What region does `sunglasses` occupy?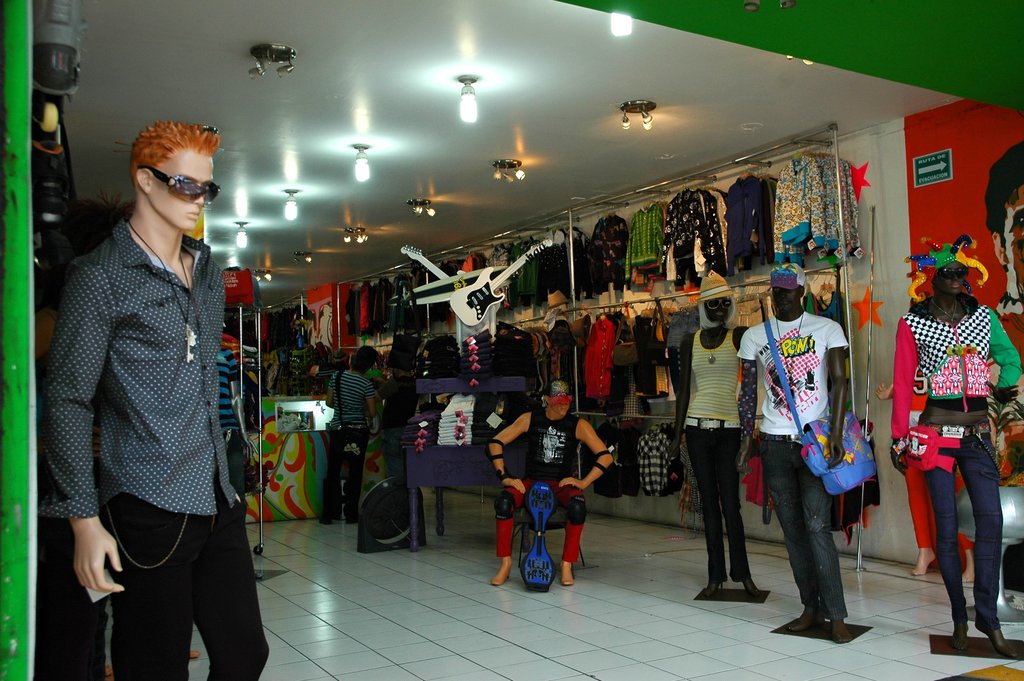
box=[136, 168, 223, 206].
